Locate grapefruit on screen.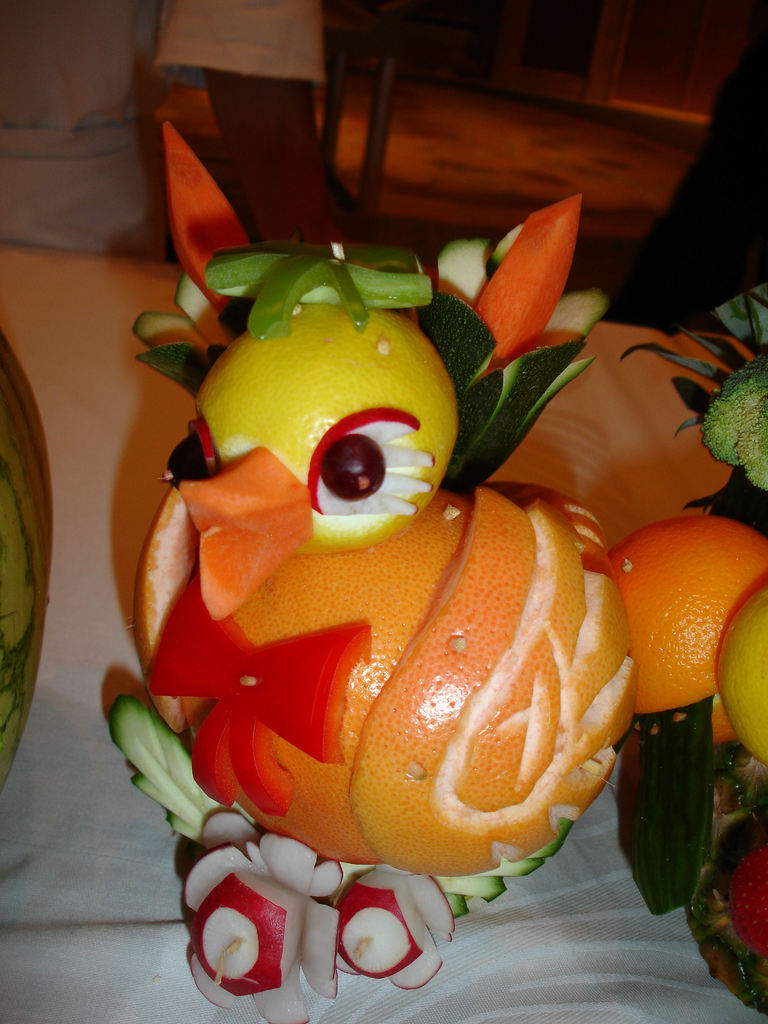
On screen at x1=129 y1=481 x2=205 y2=737.
